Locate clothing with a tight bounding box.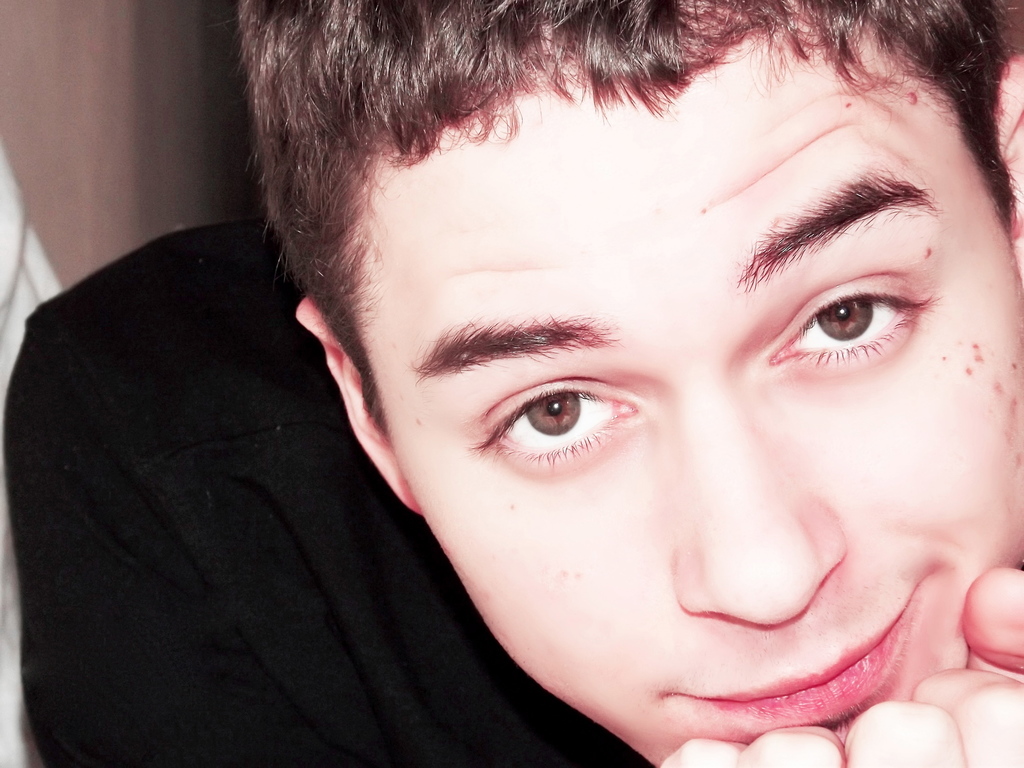
box(0, 150, 477, 767).
